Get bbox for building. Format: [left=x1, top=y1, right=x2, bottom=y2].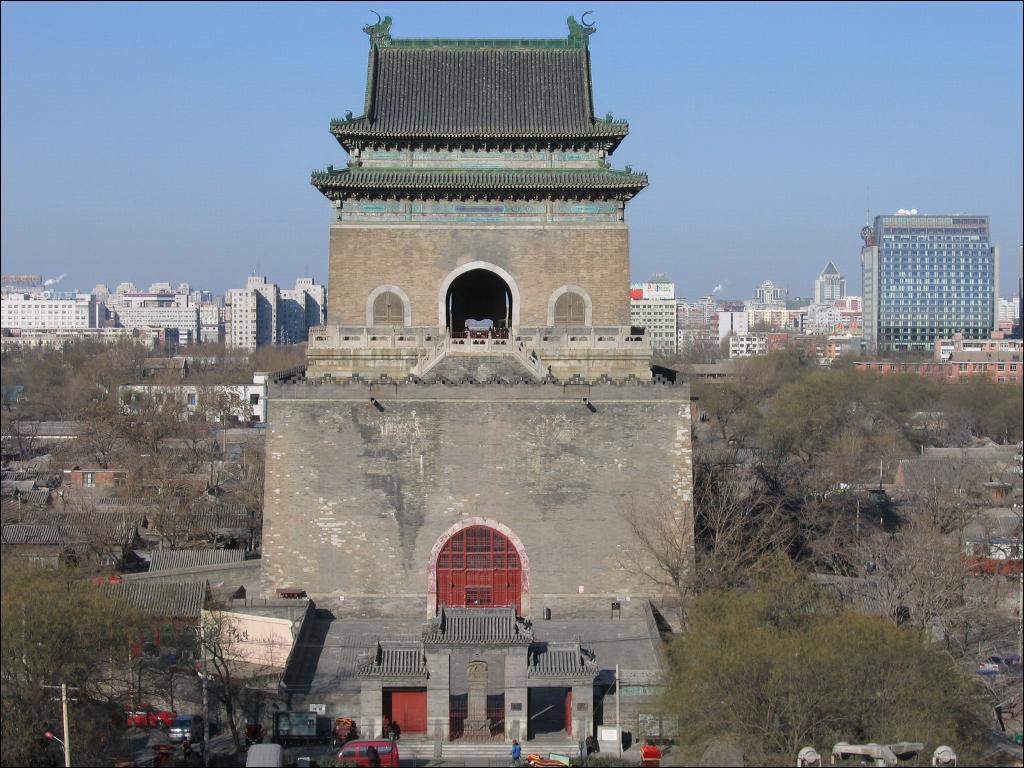
[left=864, top=213, right=996, bottom=354].
